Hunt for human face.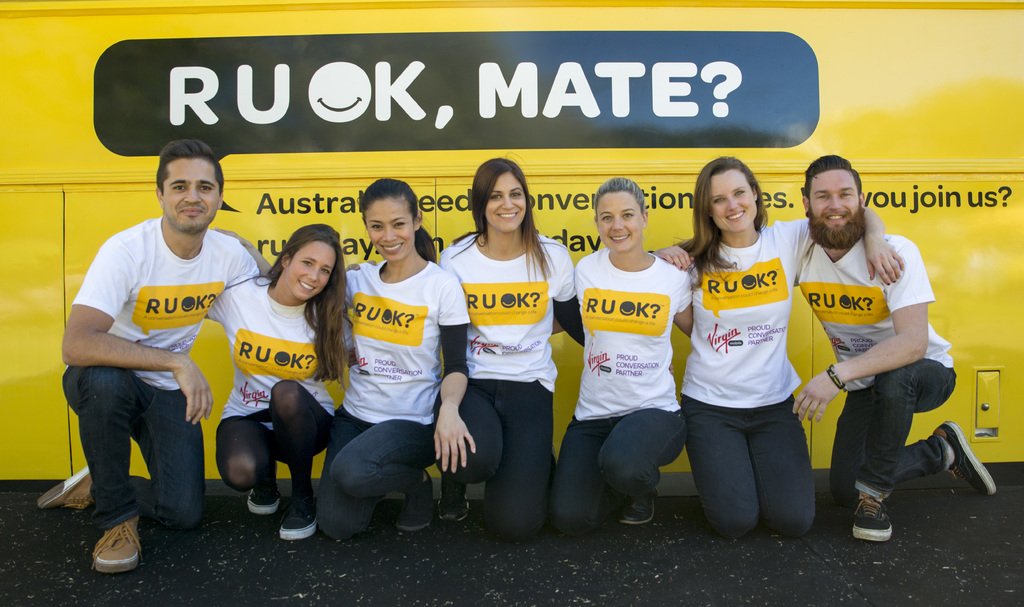
Hunted down at (808,169,861,230).
